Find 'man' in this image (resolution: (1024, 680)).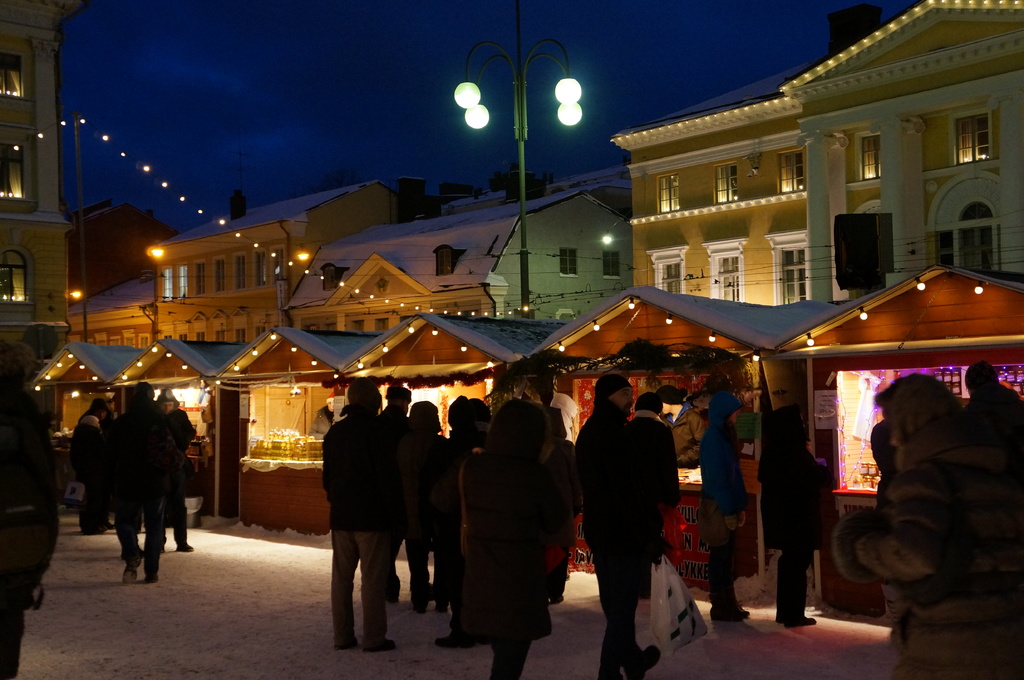
(157,388,196,553).
